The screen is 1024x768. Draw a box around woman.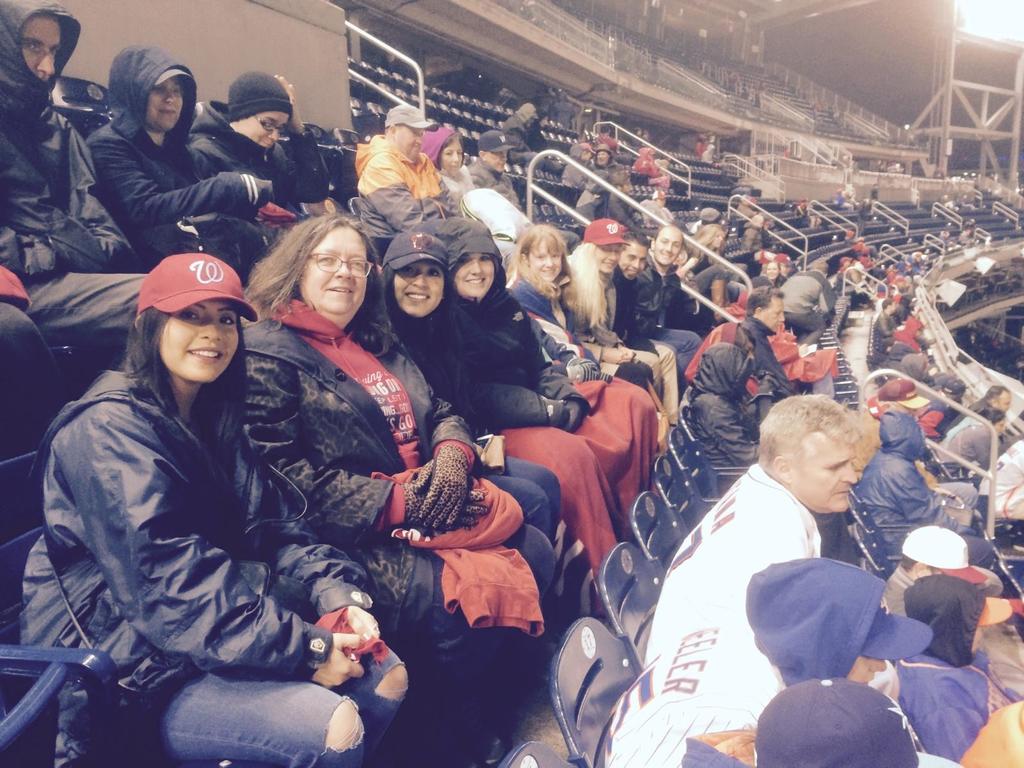
[426,220,666,570].
